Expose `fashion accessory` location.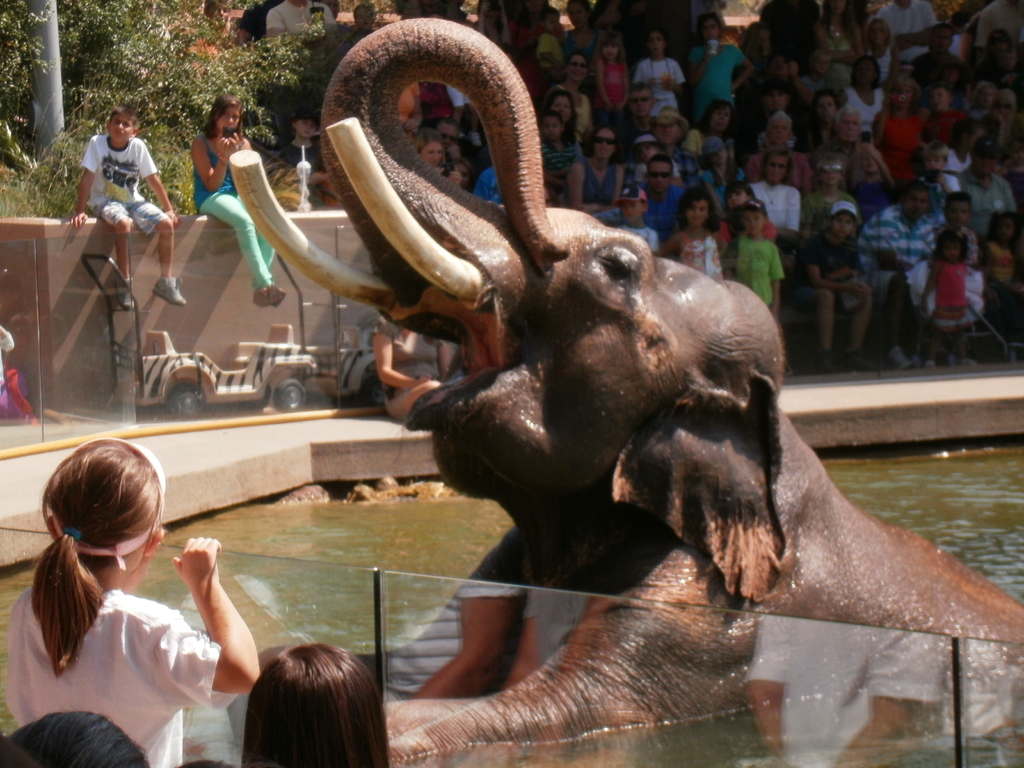
Exposed at crop(820, 168, 842, 177).
